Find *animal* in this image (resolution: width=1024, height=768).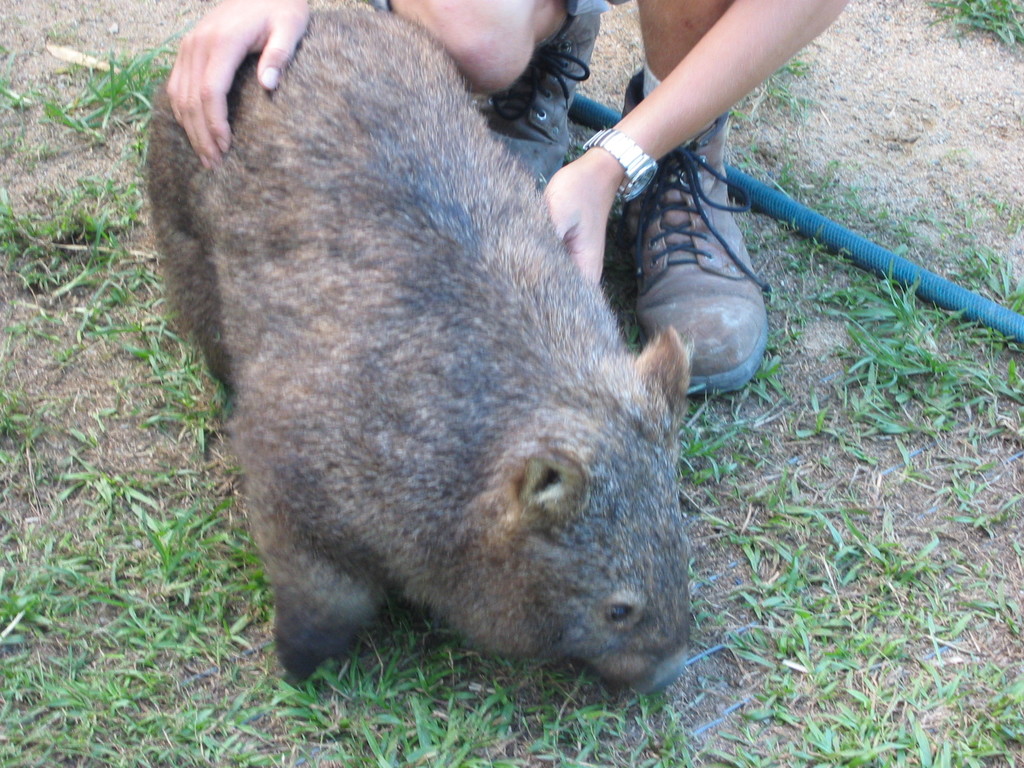
(147,0,717,694).
